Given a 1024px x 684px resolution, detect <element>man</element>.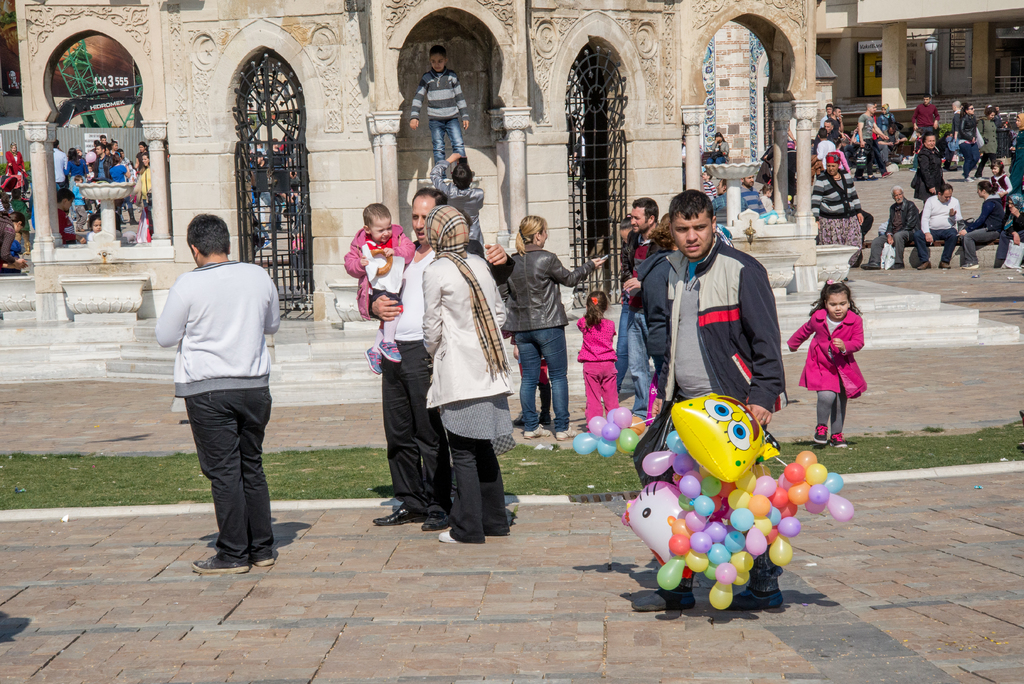
918:183:960:268.
